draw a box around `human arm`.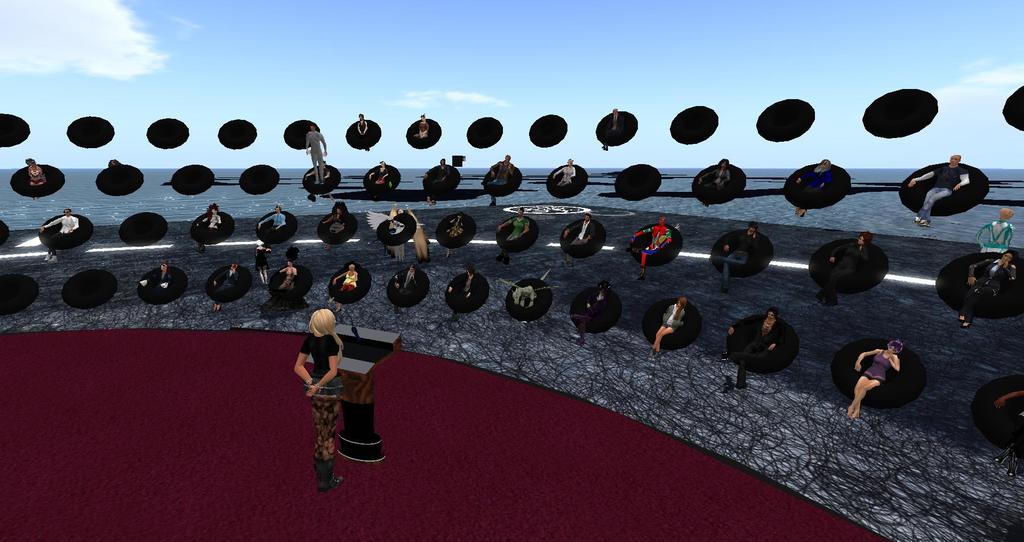
<bbox>356, 123, 364, 137</bbox>.
